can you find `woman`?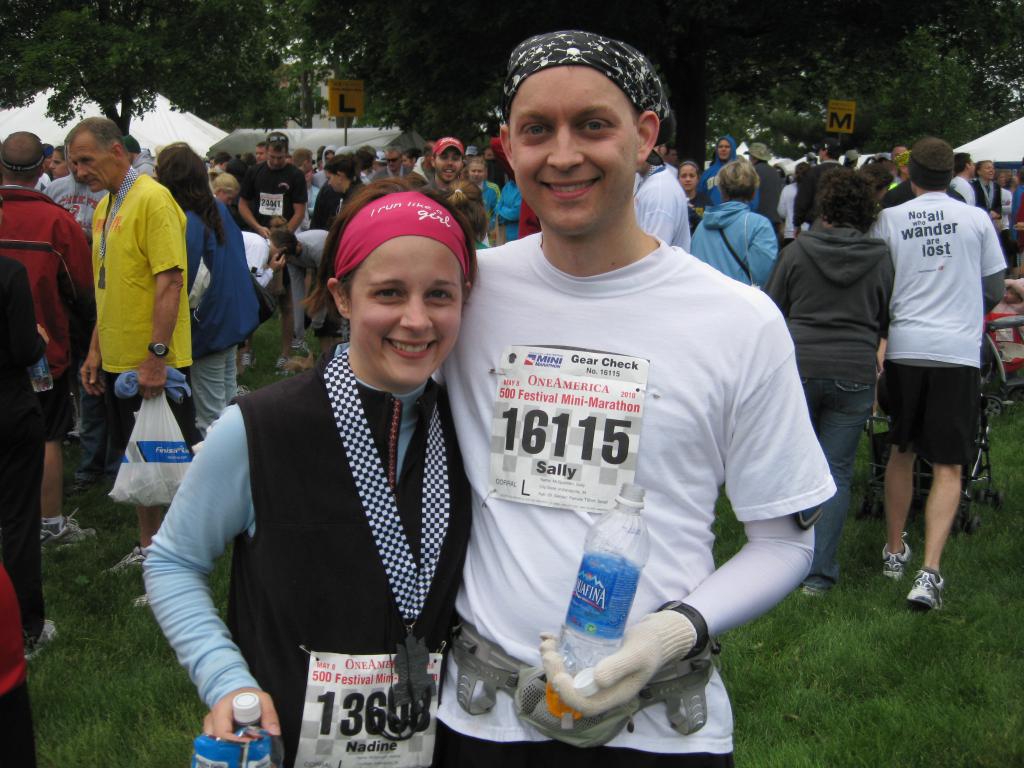
Yes, bounding box: 212,170,242,206.
